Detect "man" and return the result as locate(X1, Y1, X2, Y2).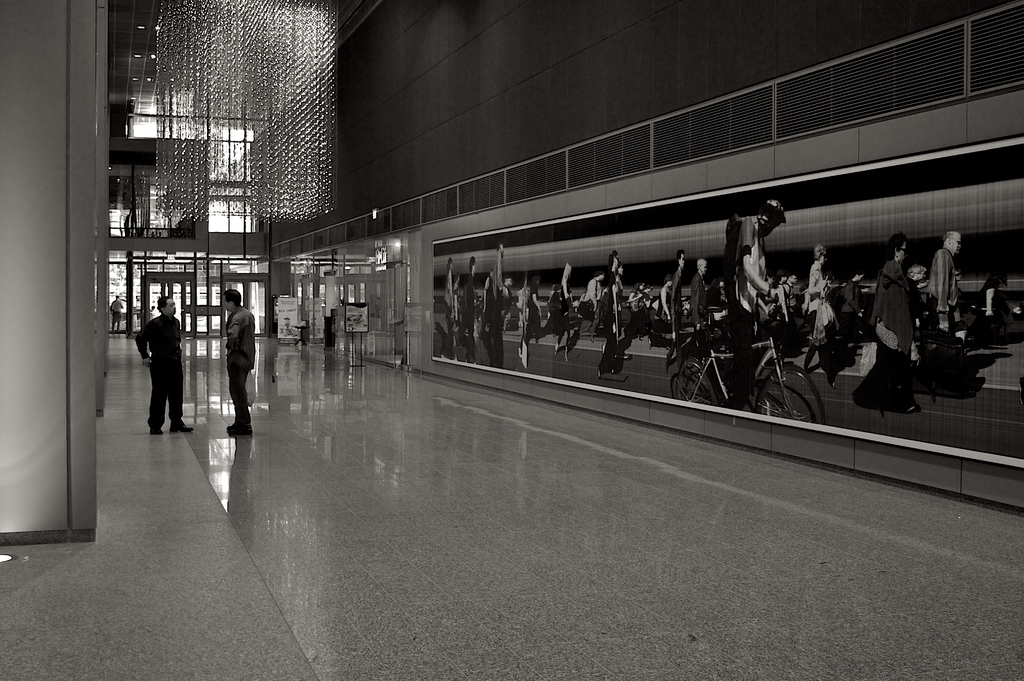
locate(691, 258, 709, 330).
